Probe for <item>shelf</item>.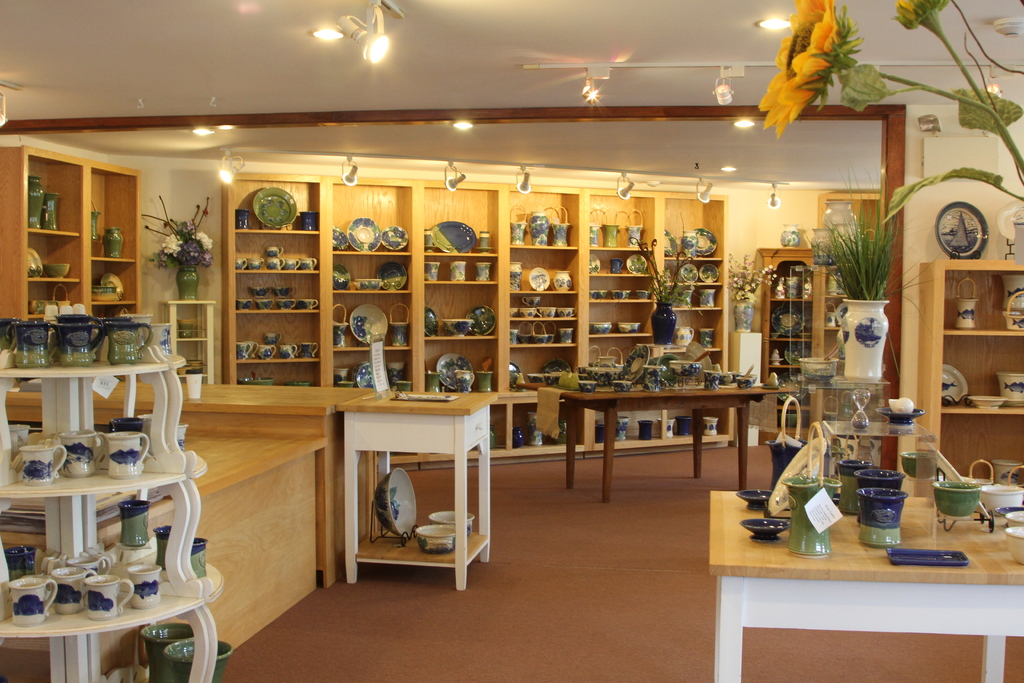
Probe result: [236, 312, 319, 361].
